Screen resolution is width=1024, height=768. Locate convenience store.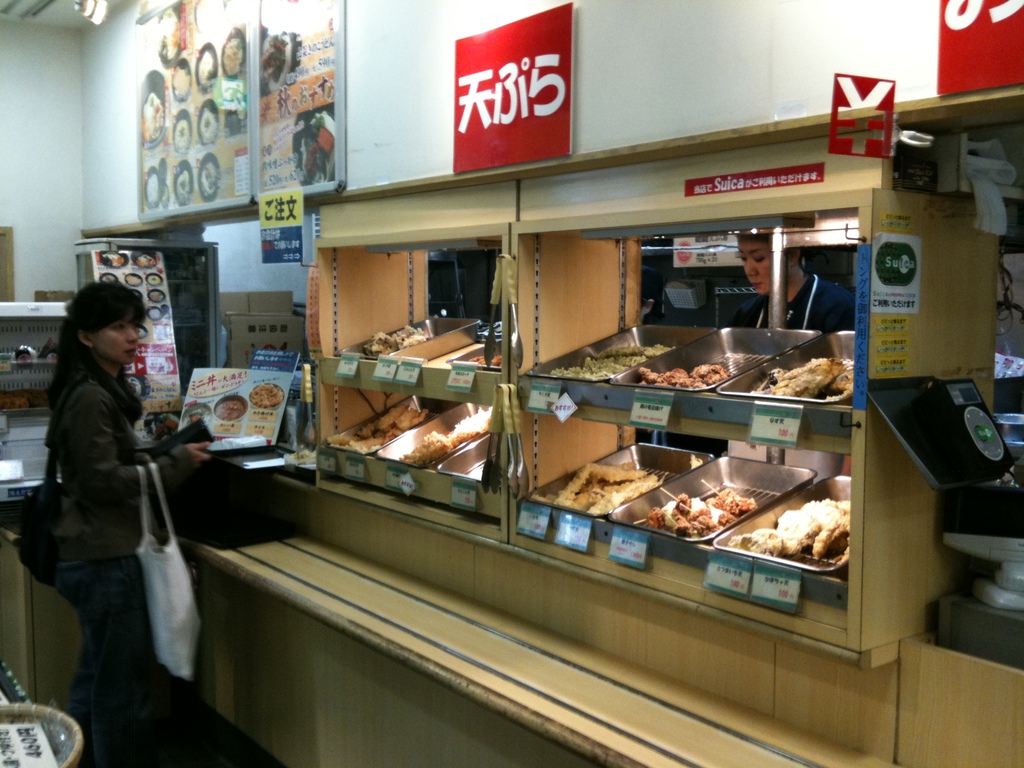
(x1=0, y1=0, x2=949, y2=743).
